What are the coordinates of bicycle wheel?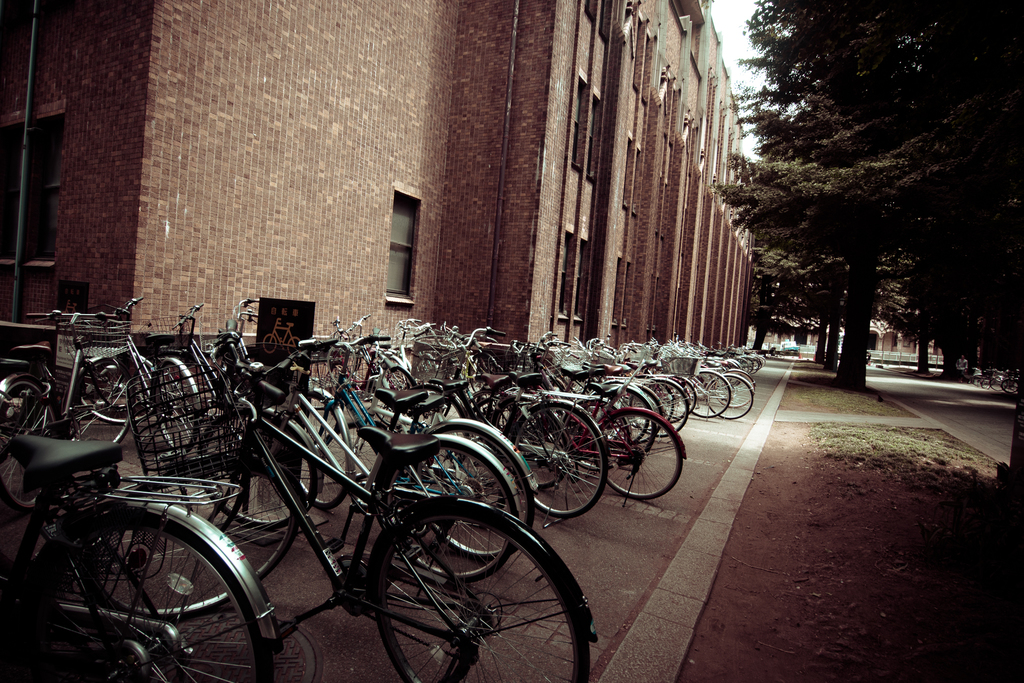
Rect(506, 401, 608, 520).
